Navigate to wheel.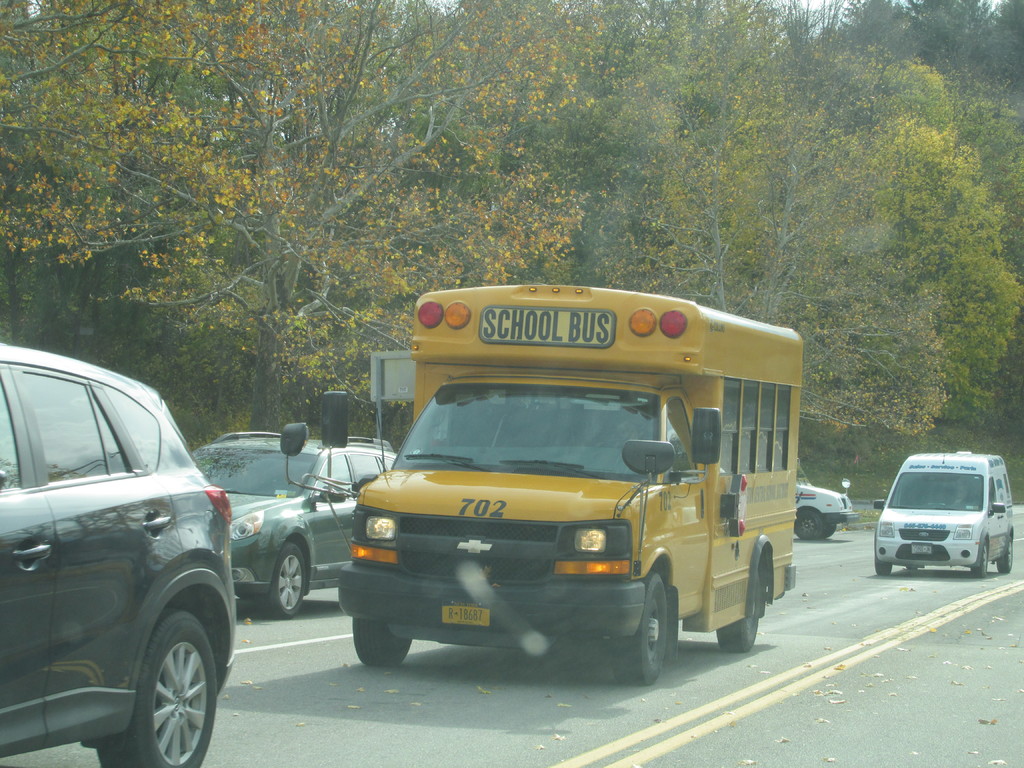
Navigation target: <bbox>114, 618, 203, 756</bbox>.
